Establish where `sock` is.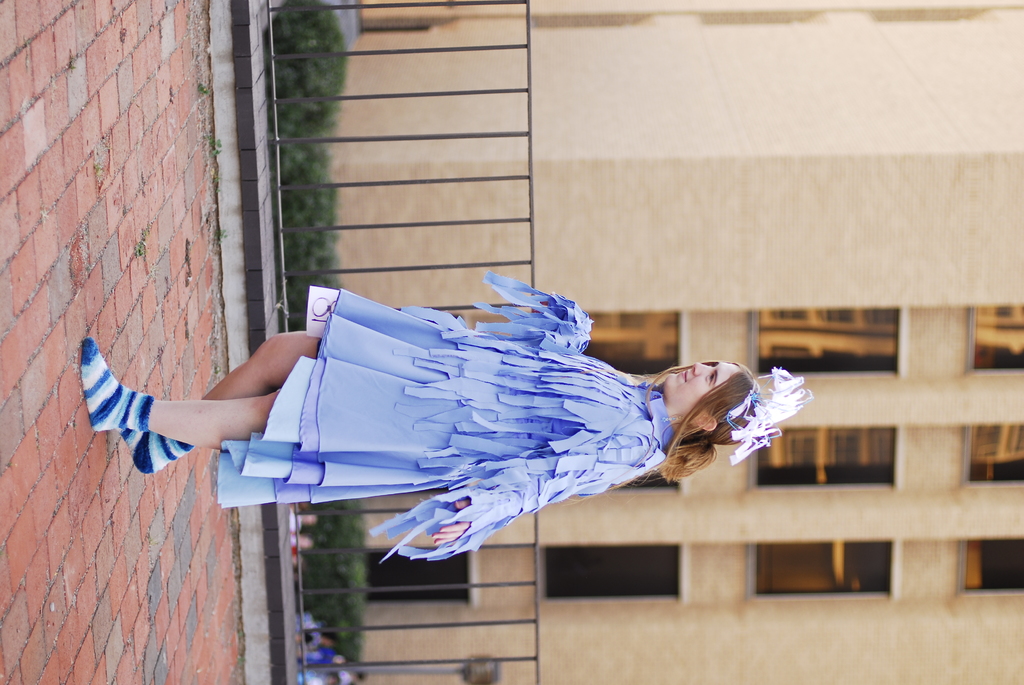
Established at <region>120, 430, 196, 476</region>.
